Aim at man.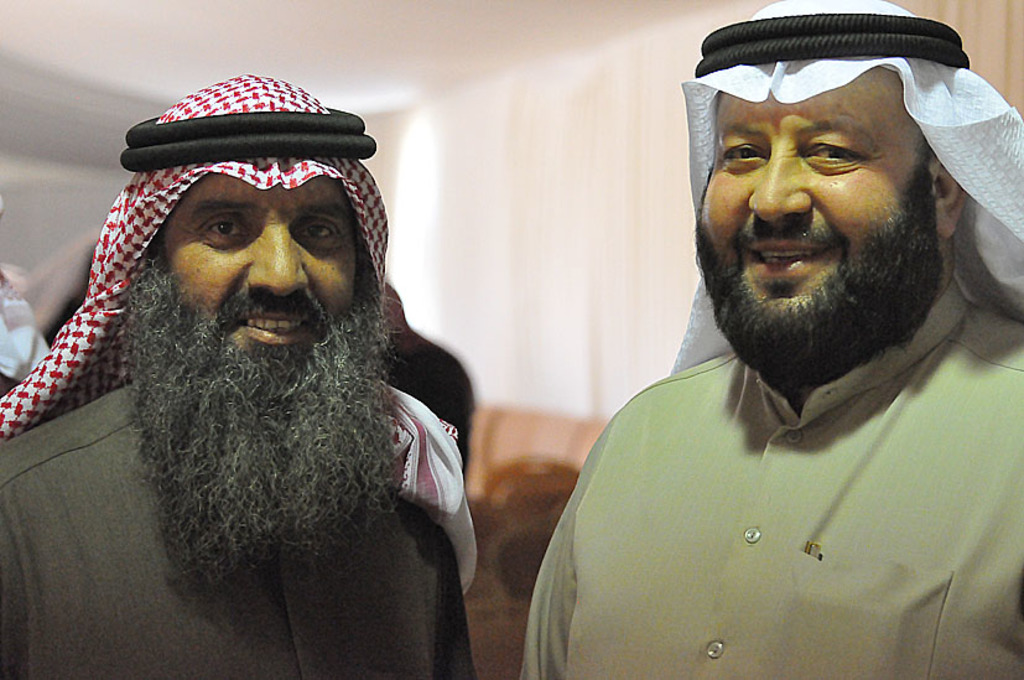
Aimed at [0,74,478,679].
